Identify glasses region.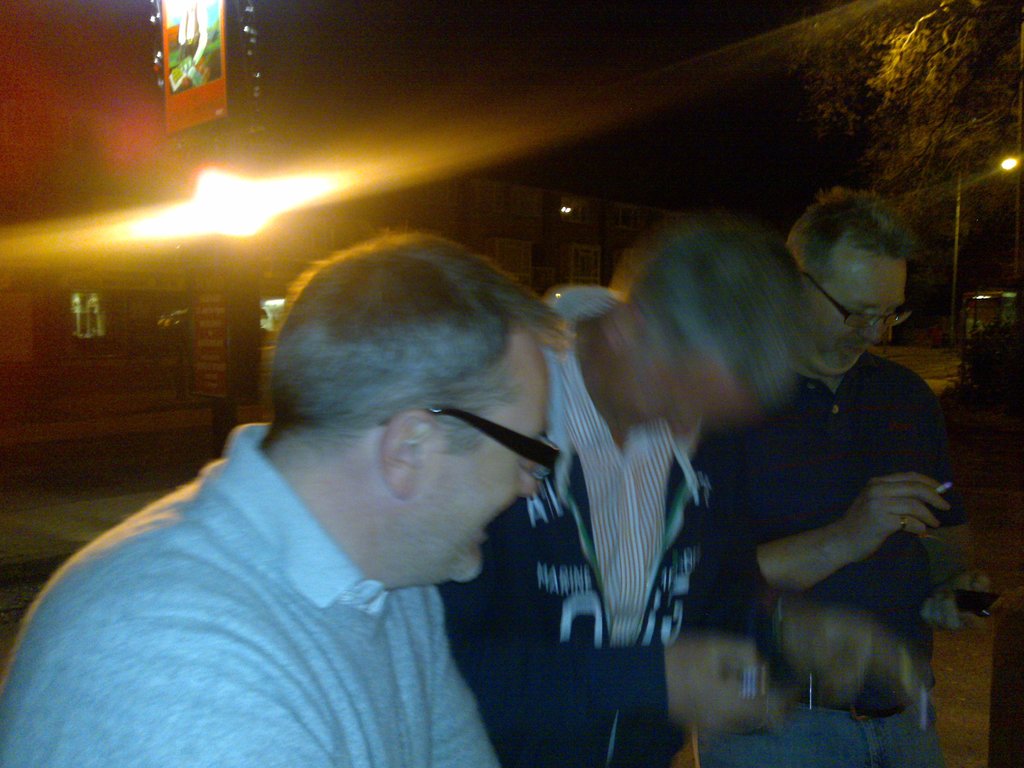
Region: x1=801, y1=269, x2=912, y2=333.
